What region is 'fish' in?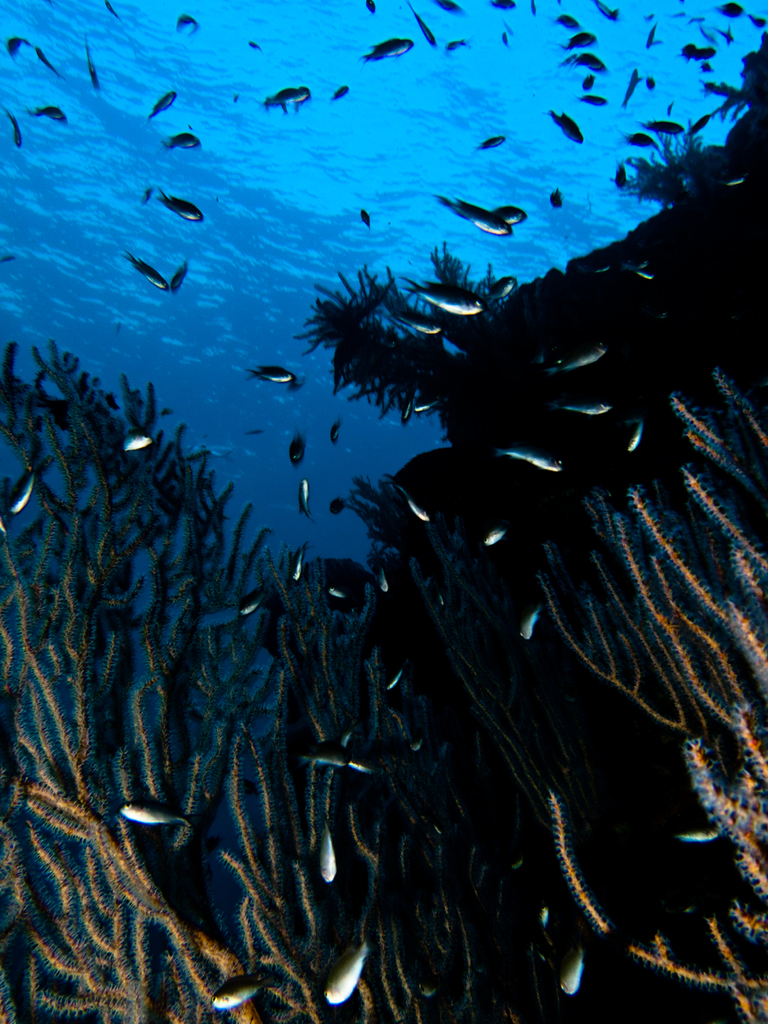
{"left": 515, "top": 616, "right": 541, "bottom": 639}.
